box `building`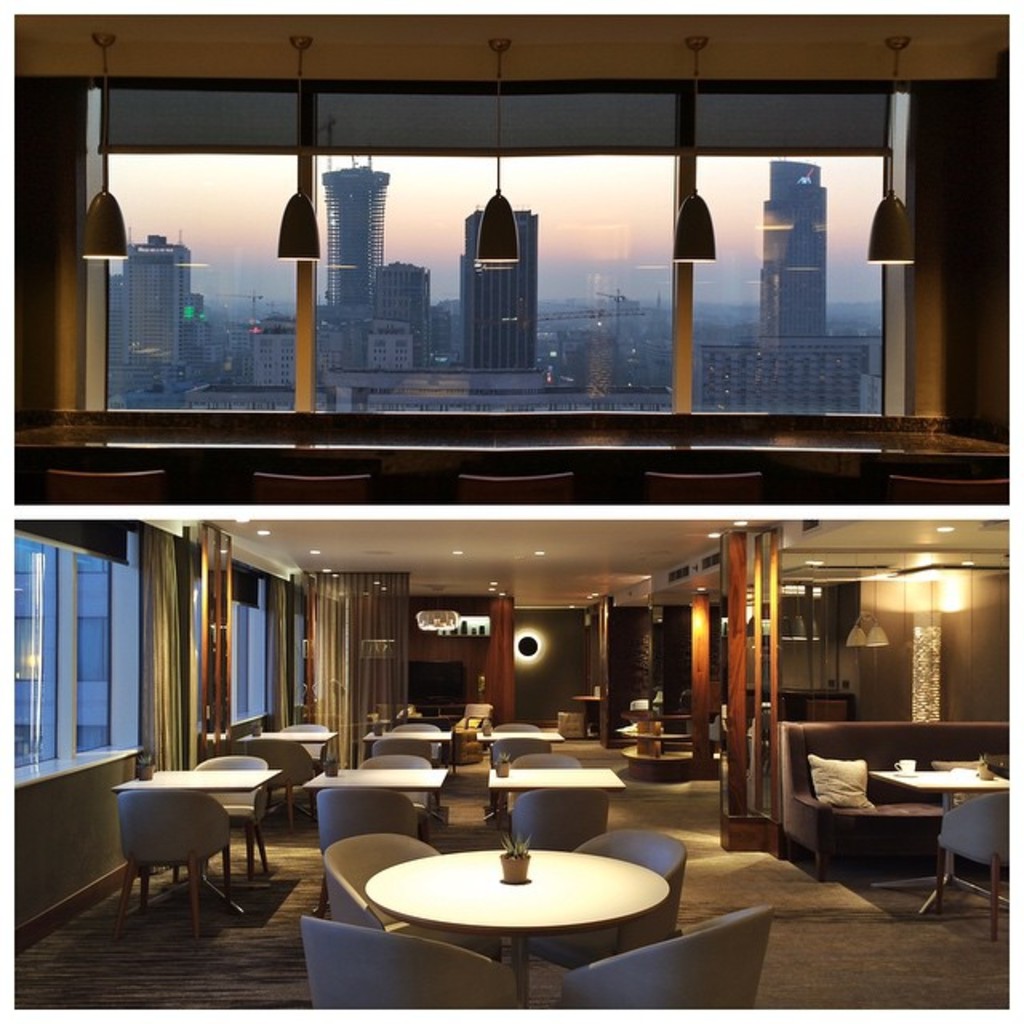
bbox=[16, 510, 1022, 1016]
